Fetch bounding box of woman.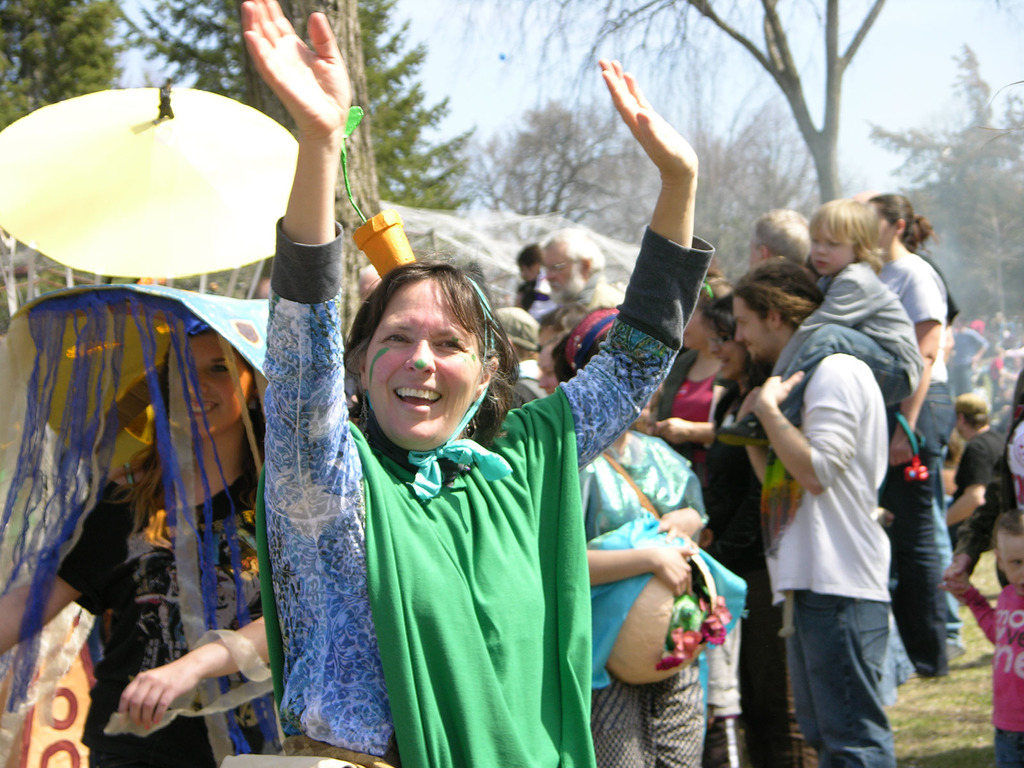
Bbox: detection(654, 257, 746, 466).
